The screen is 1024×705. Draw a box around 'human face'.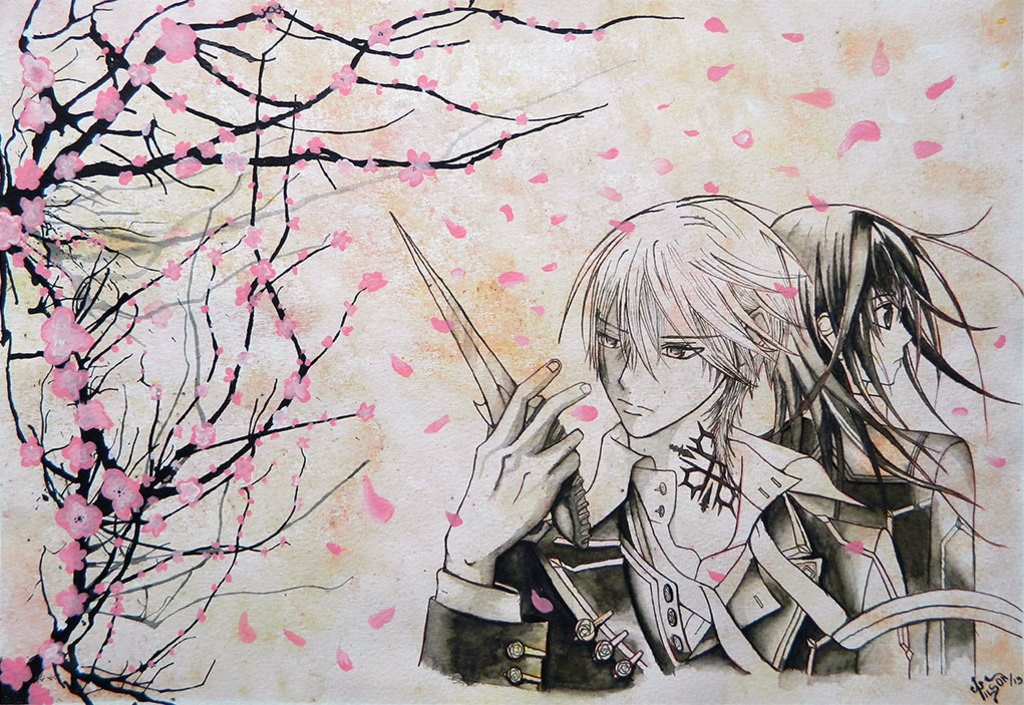
<bbox>587, 275, 729, 423</bbox>.
